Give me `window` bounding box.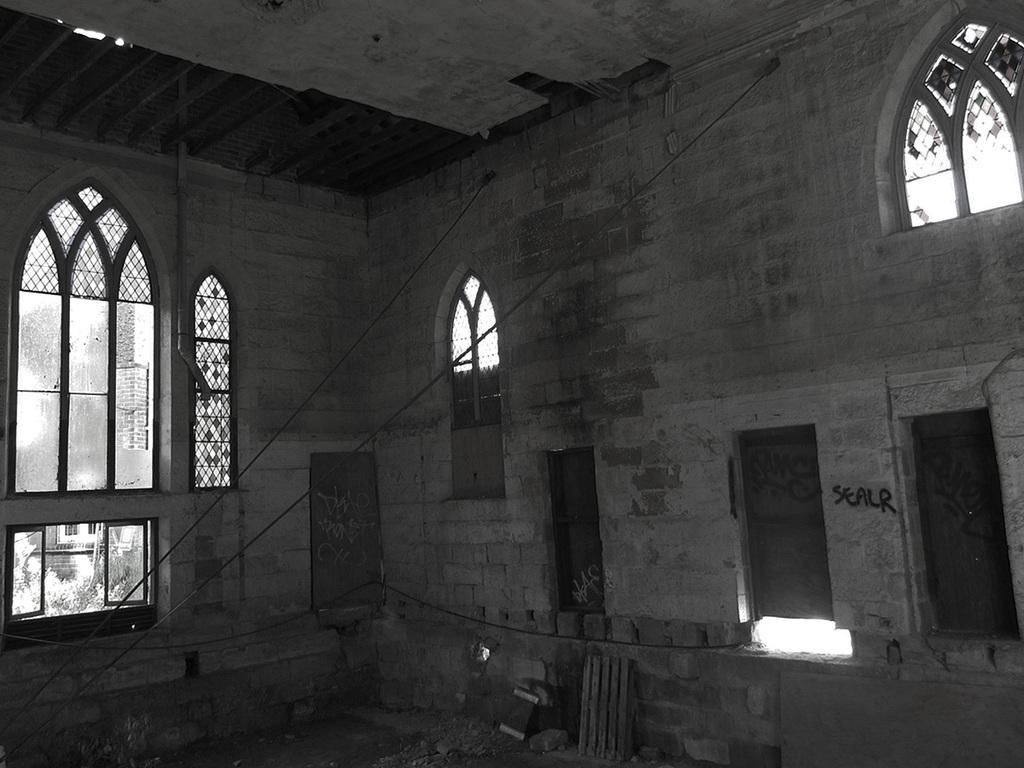
(189, 277, 239, 502).
